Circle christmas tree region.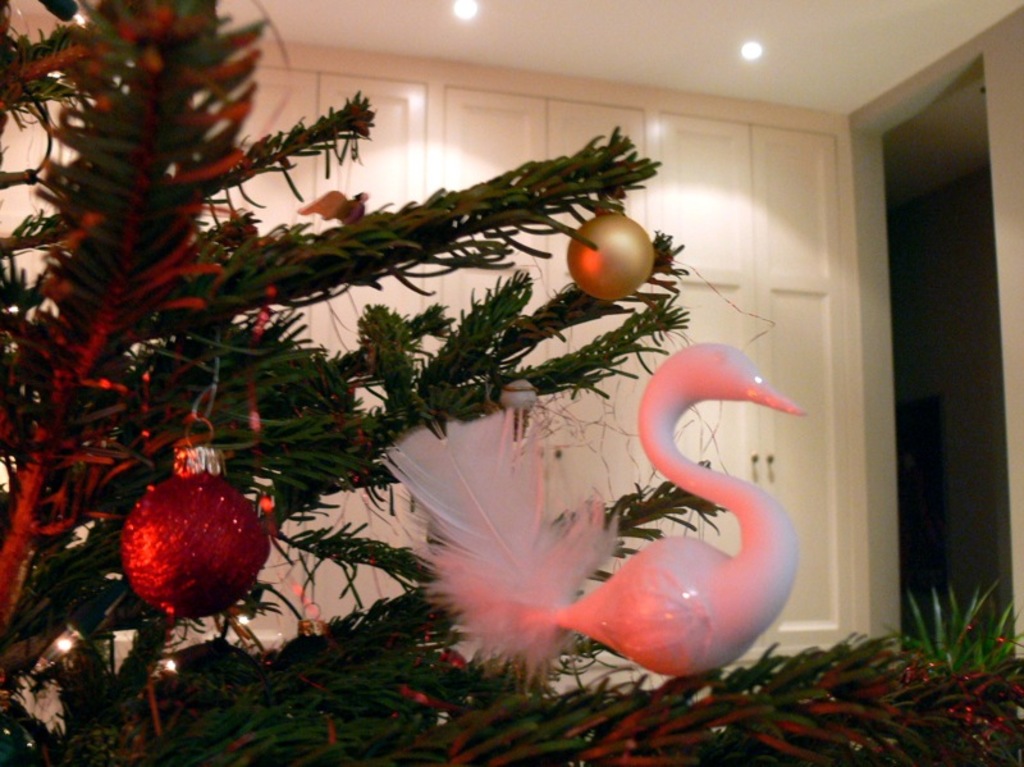
Region: 0 0 1023 766.
